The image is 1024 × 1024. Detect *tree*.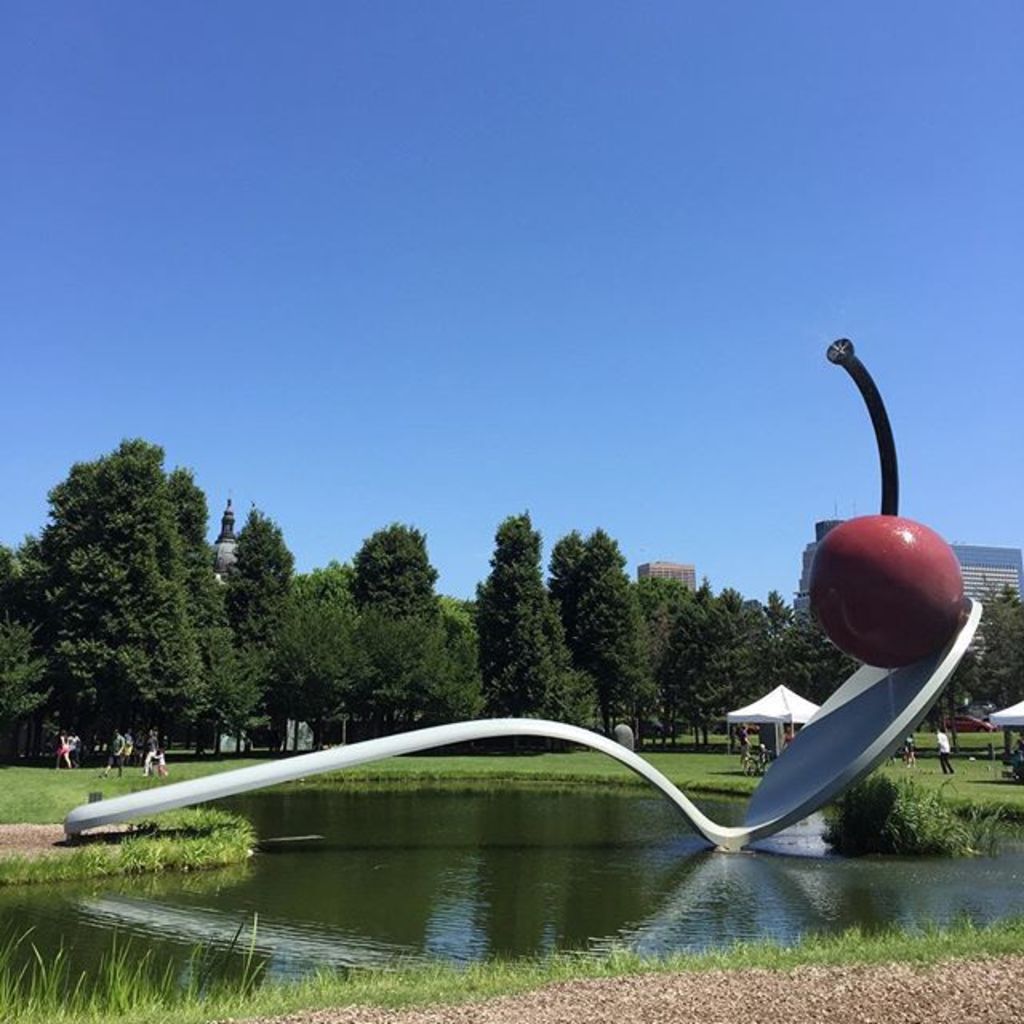
Detection: region(309, 512, 459, 731).
